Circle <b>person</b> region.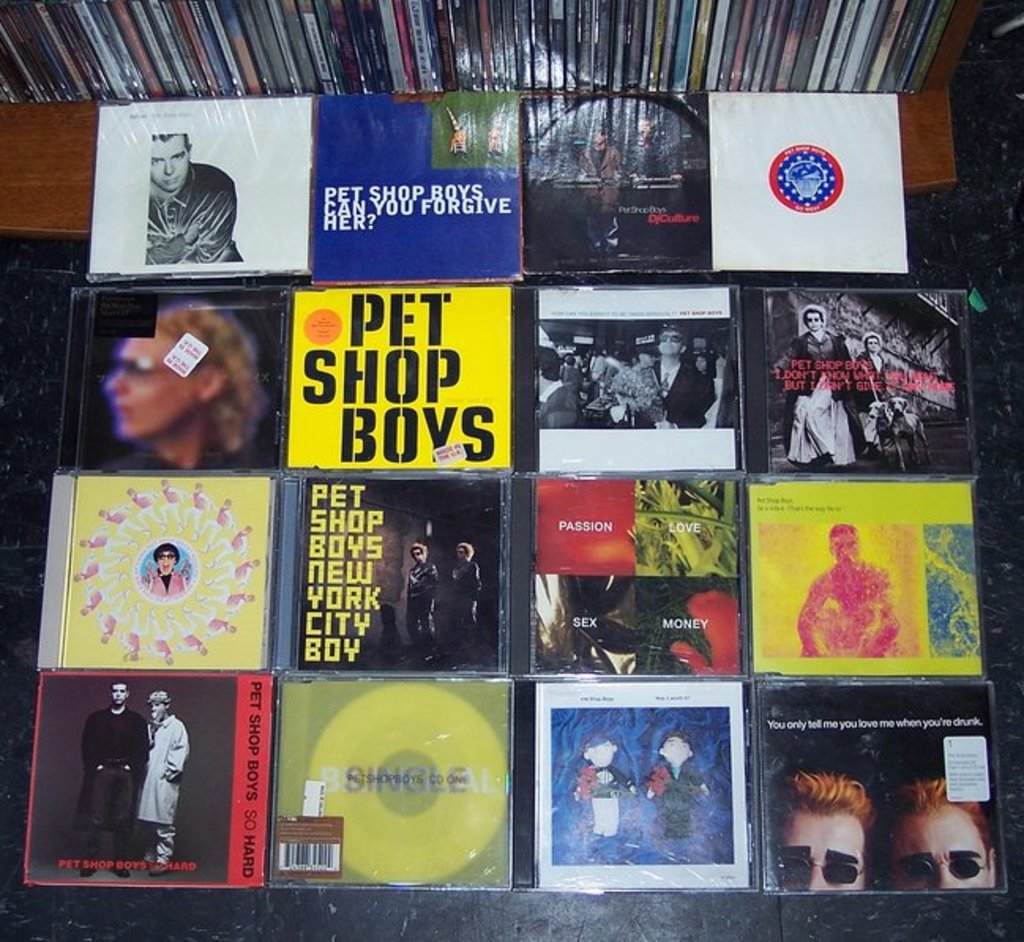
Region: <box>574,738,637,835</box>.
